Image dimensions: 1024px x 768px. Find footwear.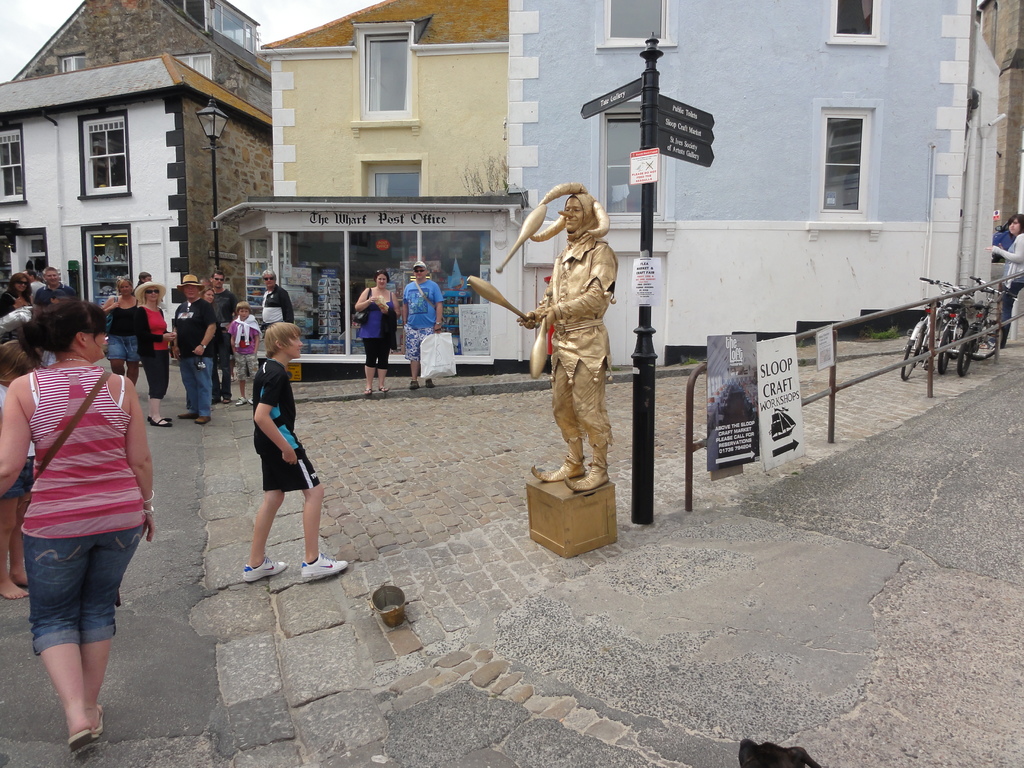
(147, 418, 172, 423).
